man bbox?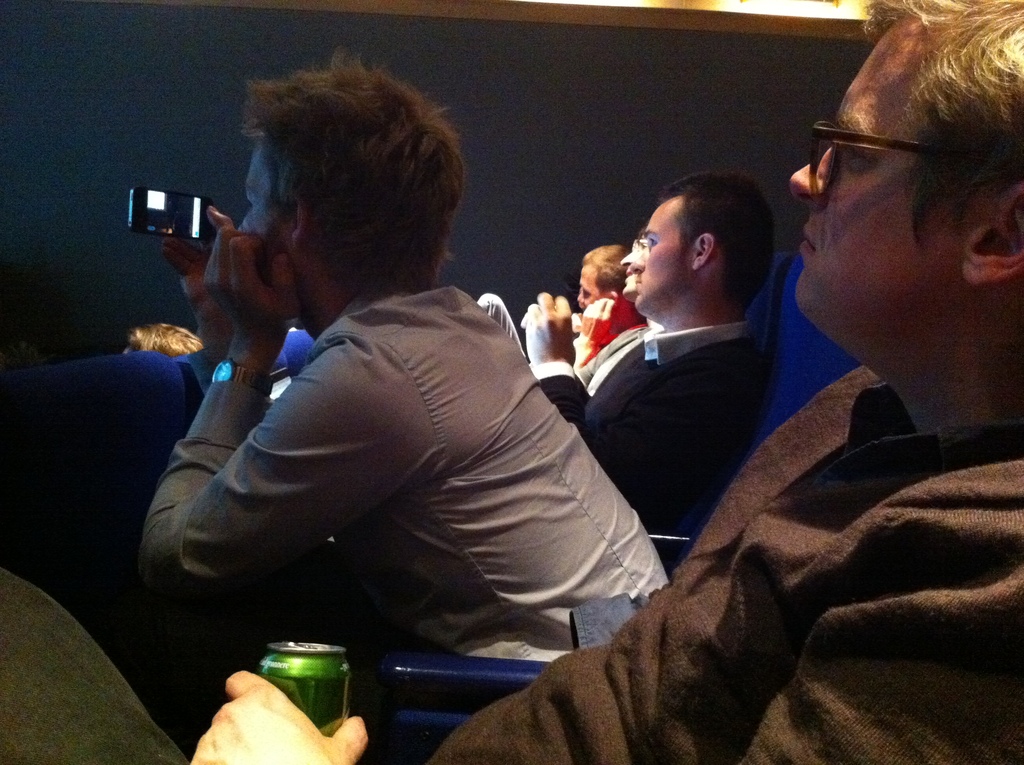
bbox=(580, 238, 627, 305)
